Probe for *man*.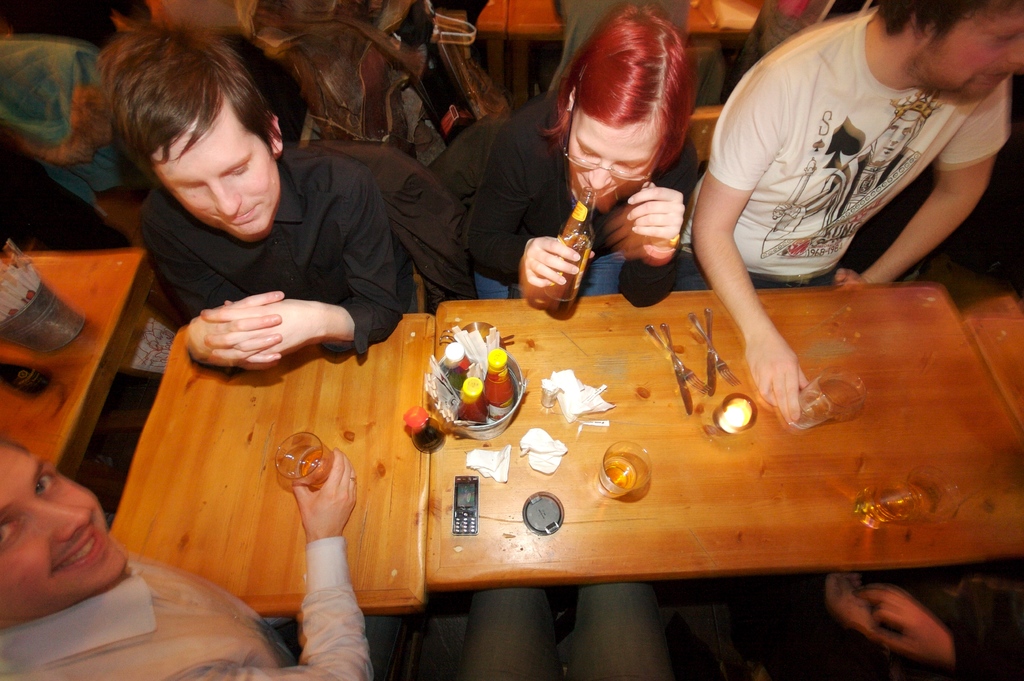
Probe result: (79, 78, 432, 386).
